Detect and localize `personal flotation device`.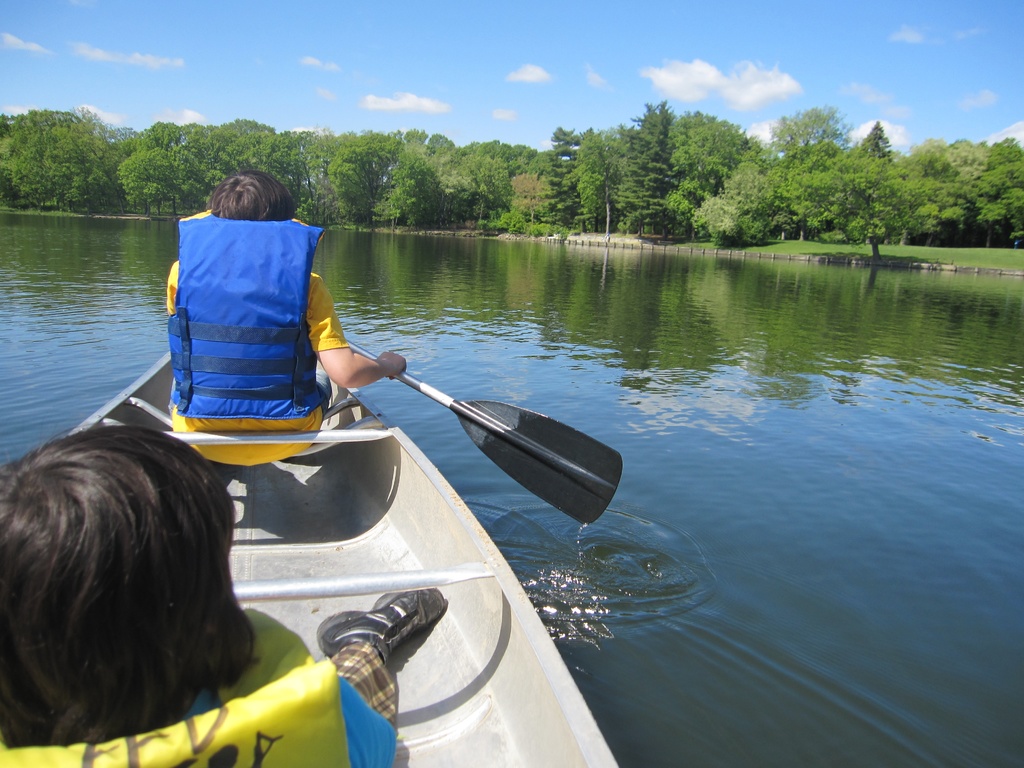
Localized at pyautogui.locateOnScreen(163, 205, 336, 426).
